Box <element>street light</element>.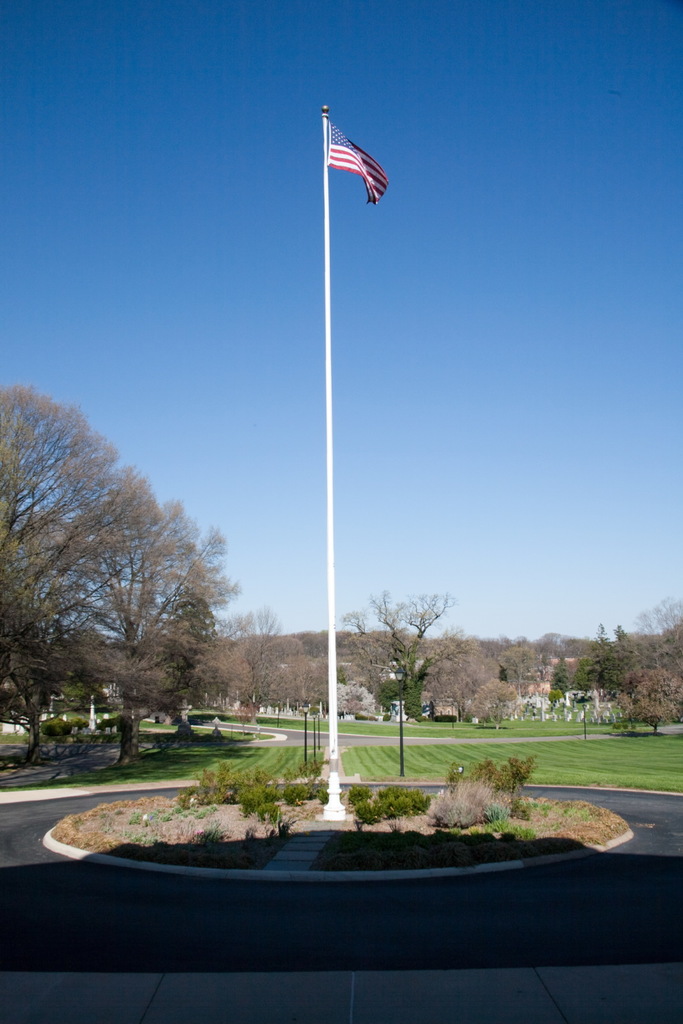
(left=275, top=701, right=280, bottom=726).
